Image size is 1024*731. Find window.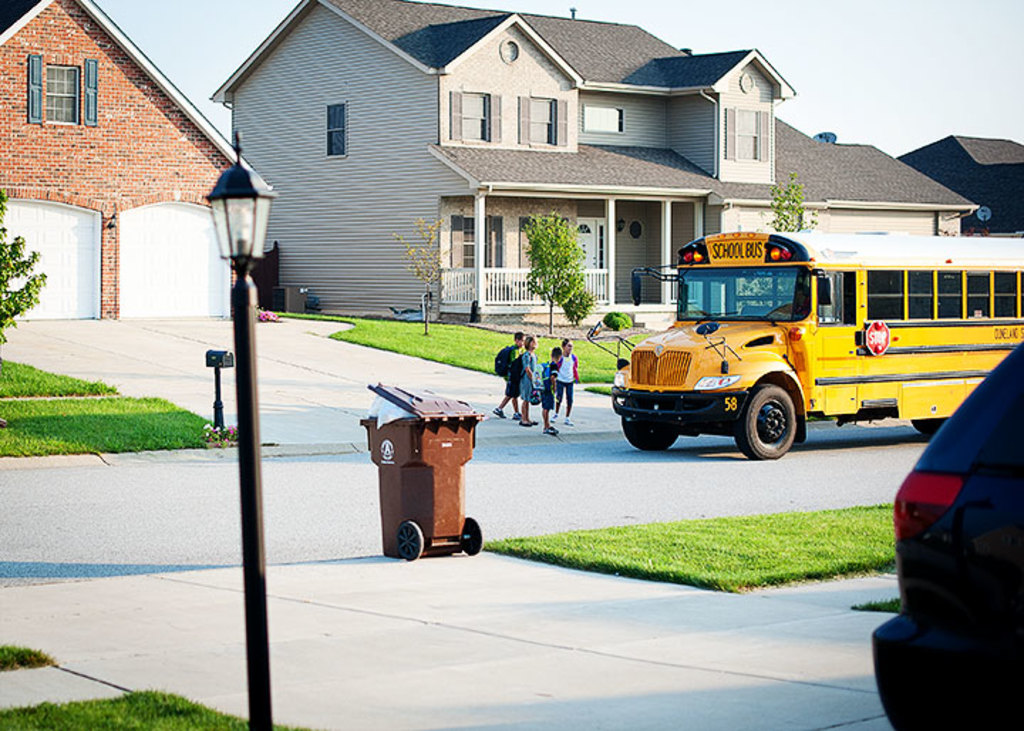
rect(34, 63, 94, 125).
